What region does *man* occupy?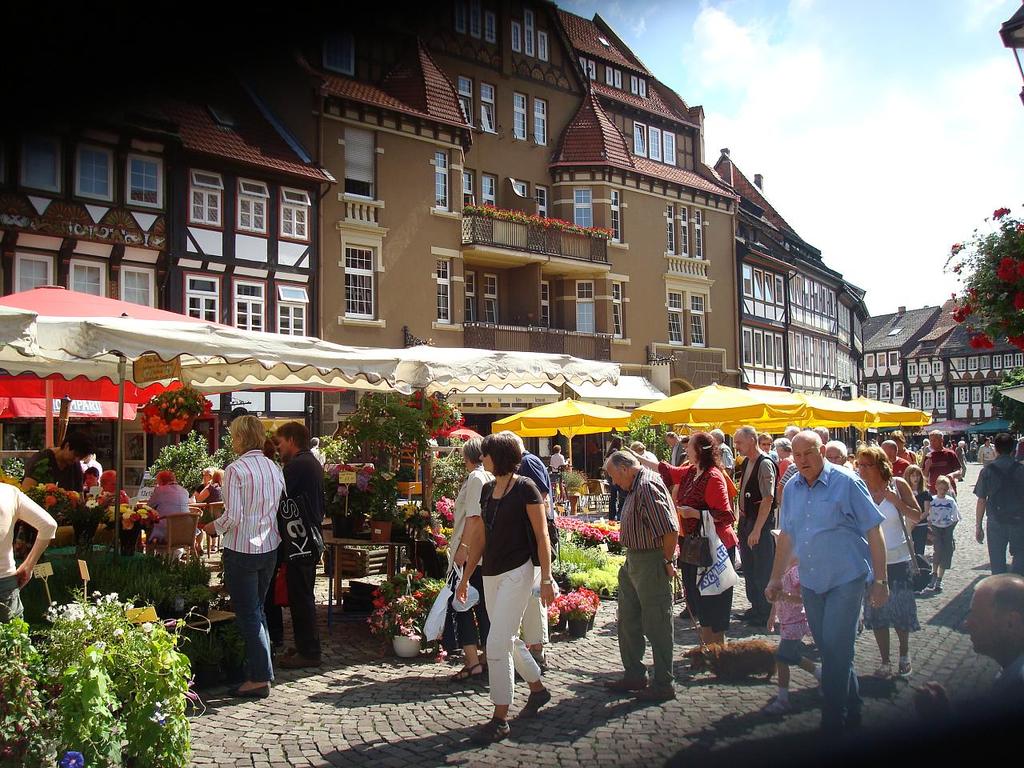
BBox(973, 450, 1023, 561).
